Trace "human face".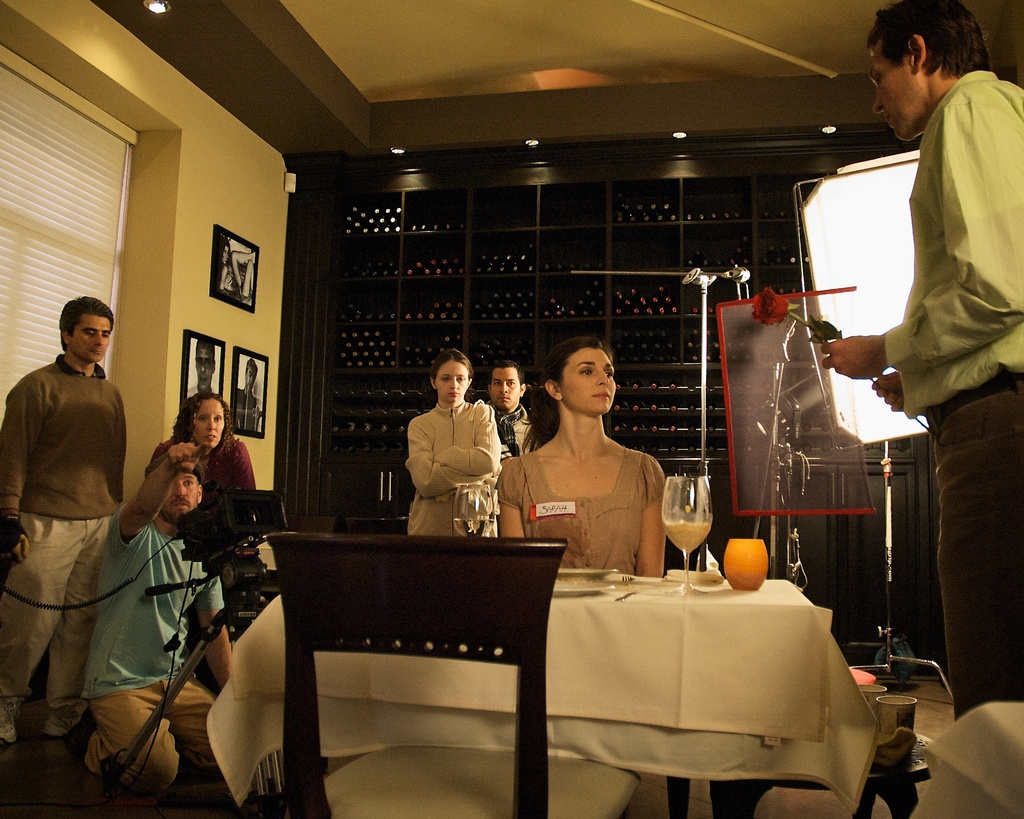
Traced to box(194, 347, 215, 388).
